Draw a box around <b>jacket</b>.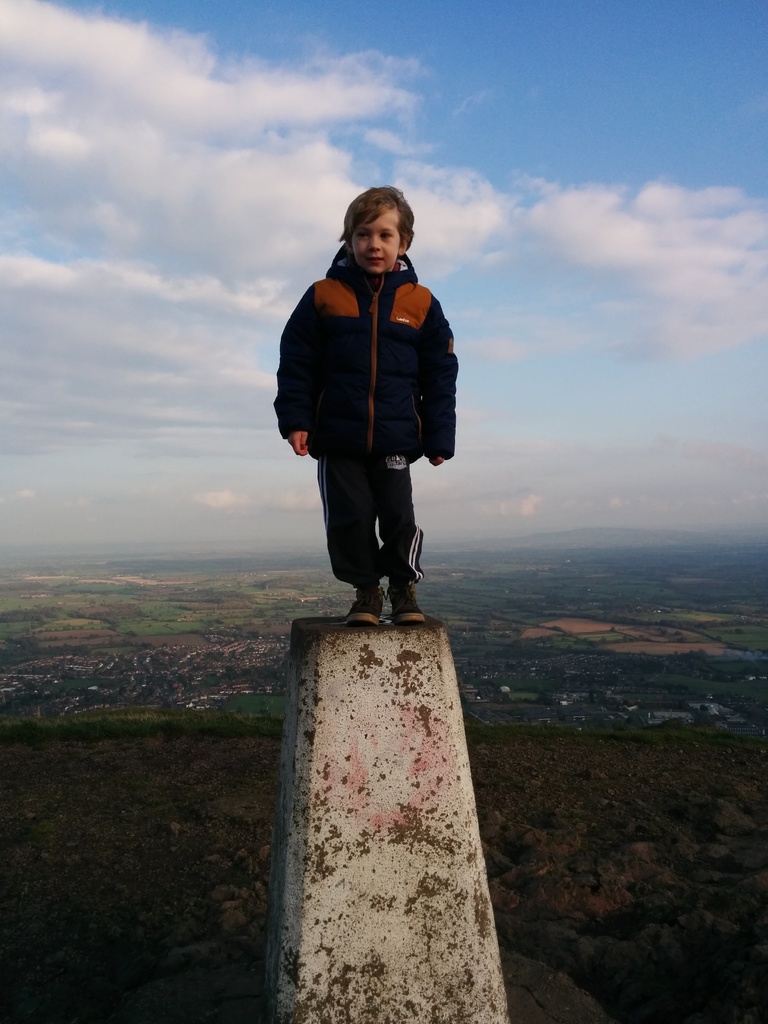
crop(285, 196, 457, 463).
